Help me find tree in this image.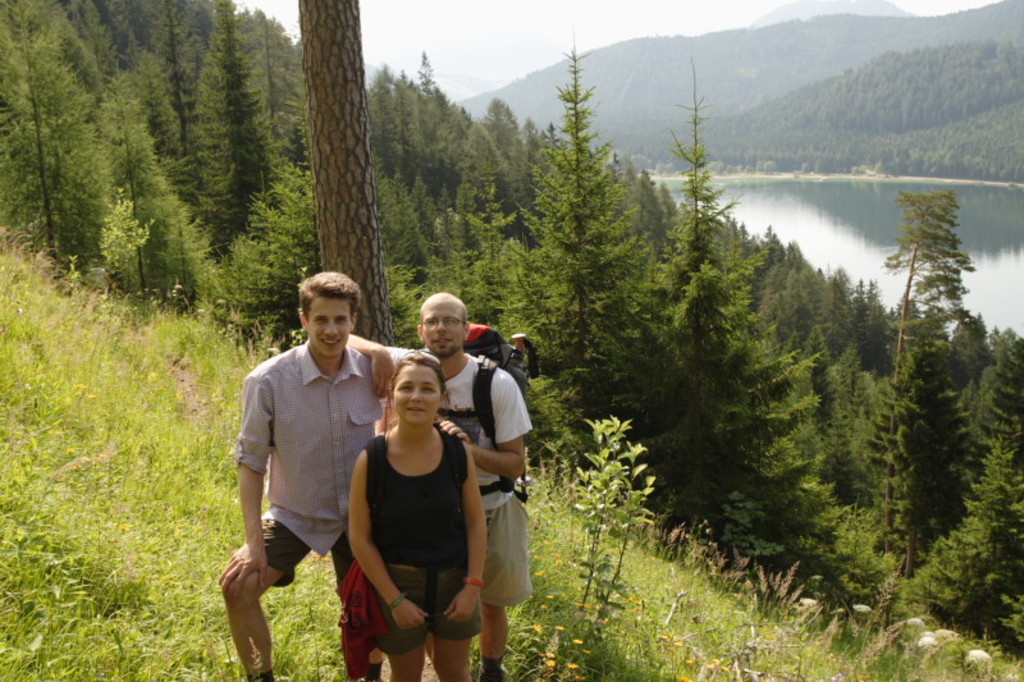
Found it: region(845, 159, 1004, 614).
